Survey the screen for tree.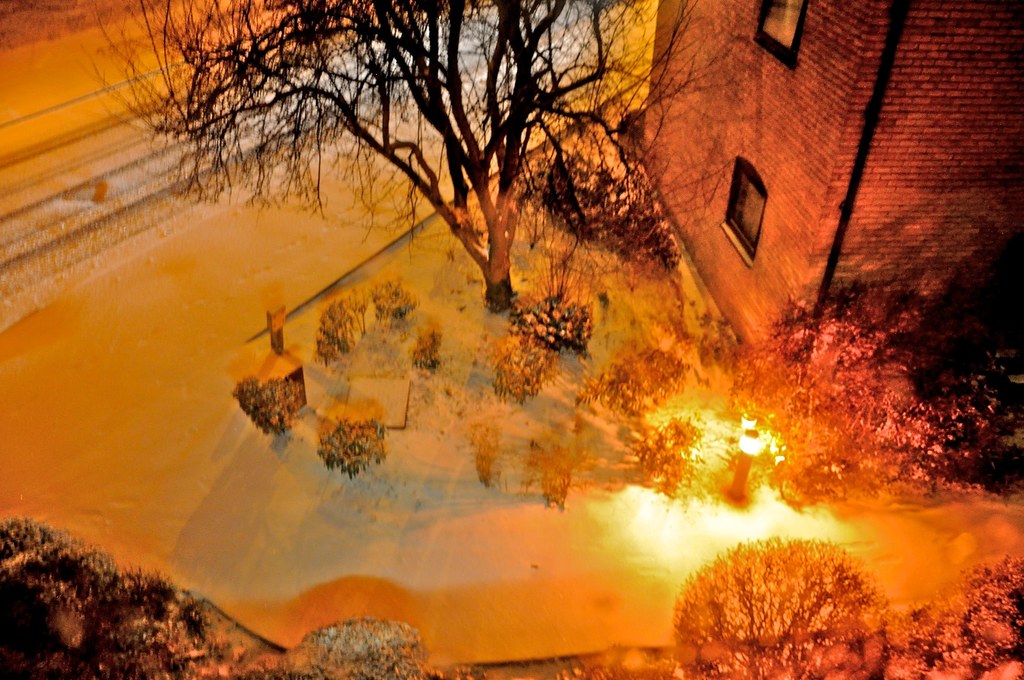
Survey found: detection(77, 0, 748, 316).
